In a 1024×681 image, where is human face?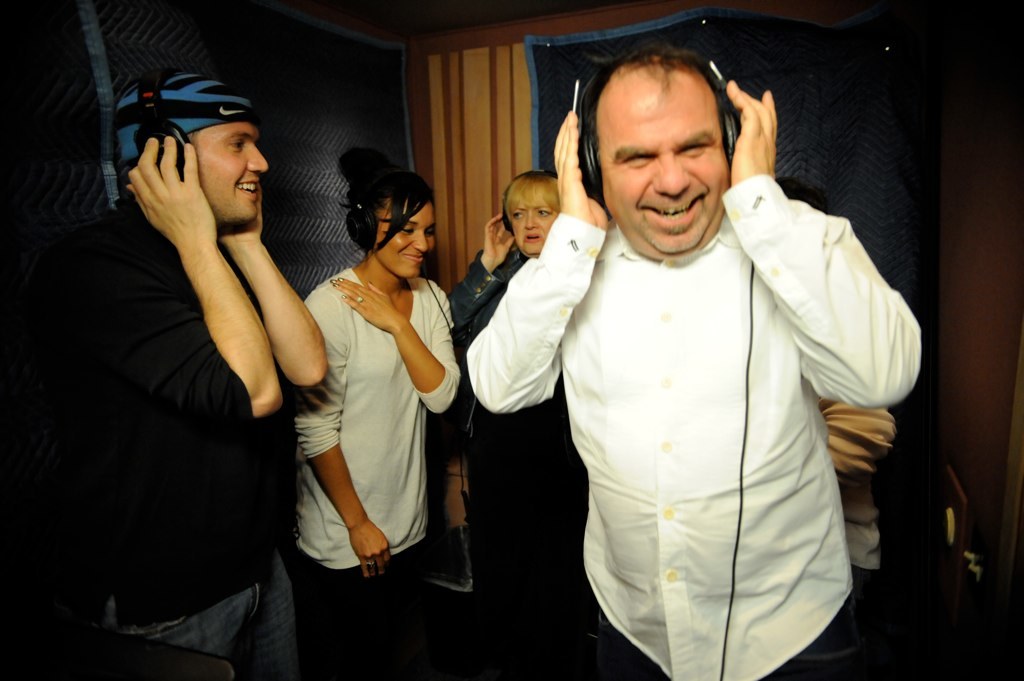
BBox(370, 195, 434, 276).
